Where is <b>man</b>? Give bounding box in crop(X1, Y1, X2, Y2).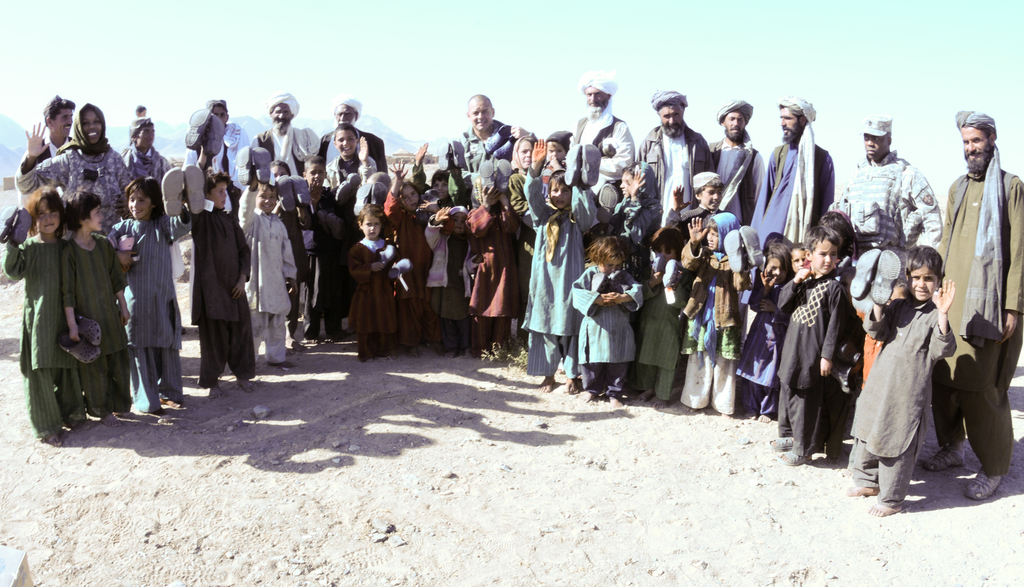
crop(696, 92, 763, 229).
